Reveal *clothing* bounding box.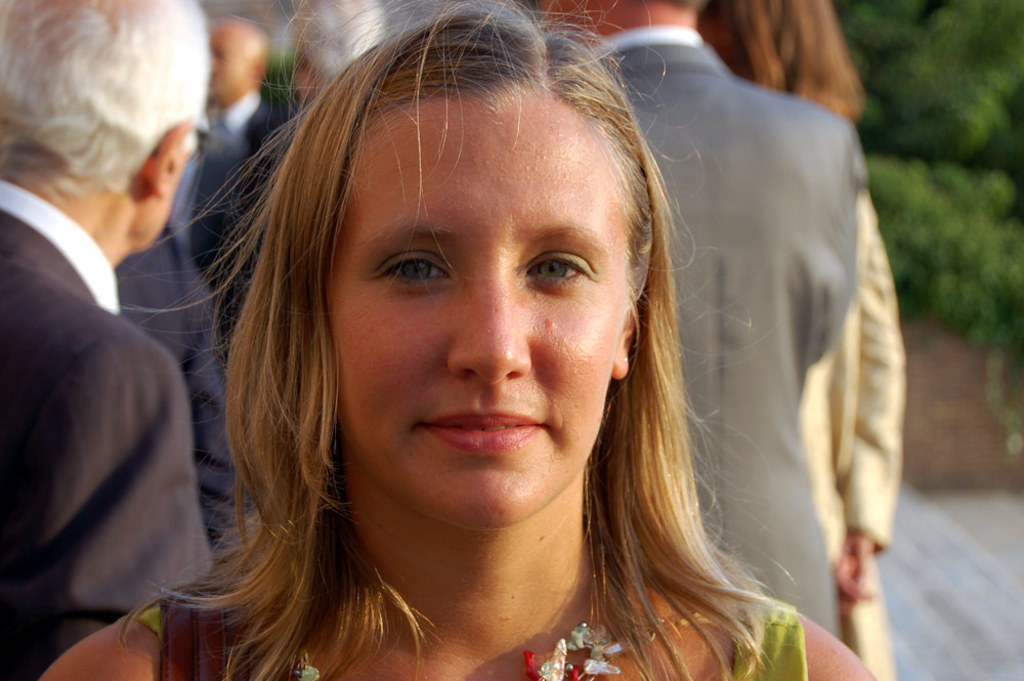
Revealed: x1=570, y1=18, x2=864, y2=645.
